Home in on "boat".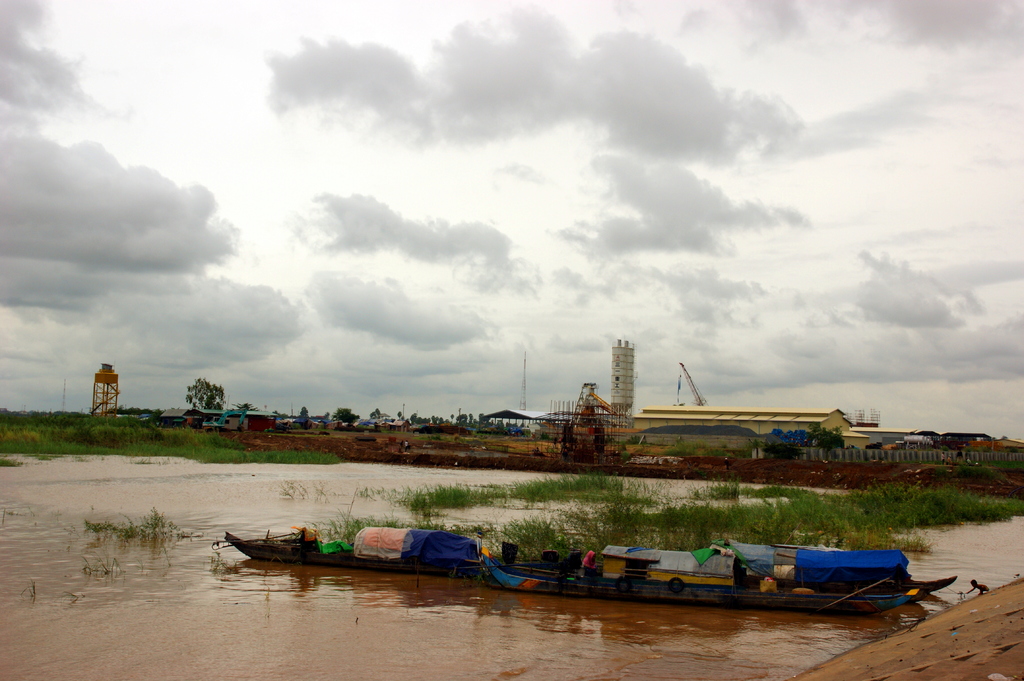
Homed in at (x1=218, y1=523, x2=496, y2=584).
